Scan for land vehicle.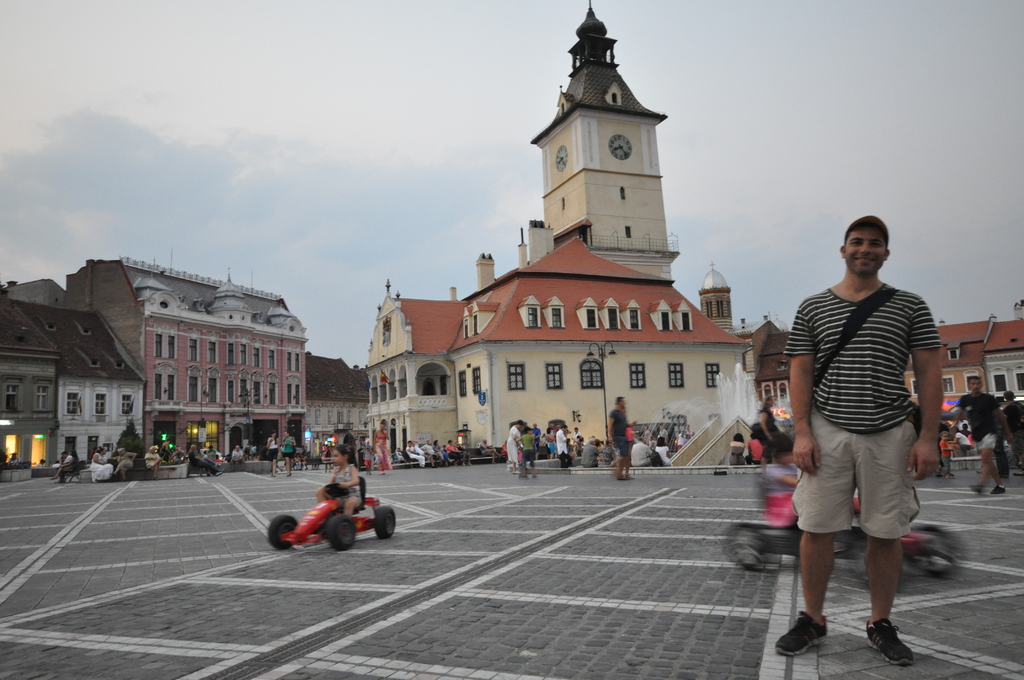
Scan result: detection(729, 463, 963, 569).
